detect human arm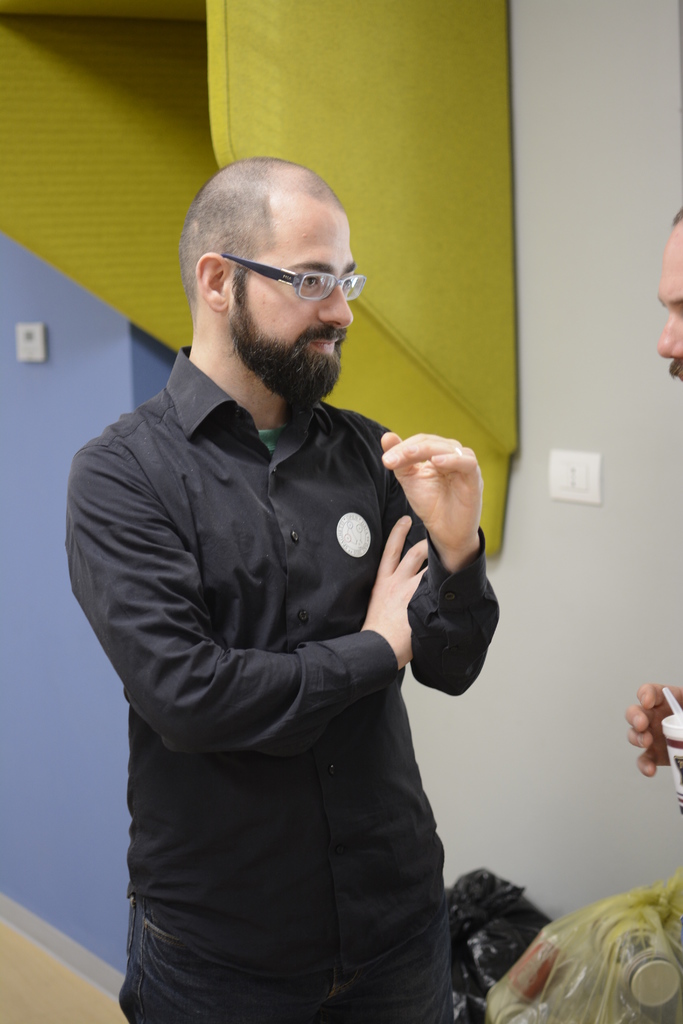
[left=72, top=416, right=447, bottom=755]
